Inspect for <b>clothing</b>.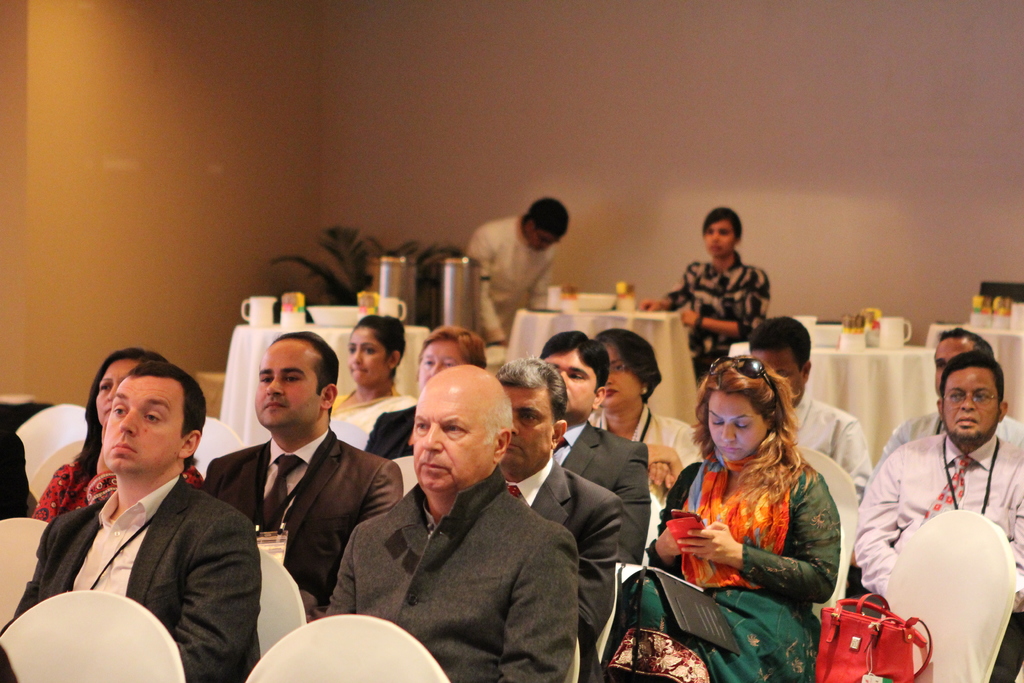
Inspection: {"left": 22, "top": 436, "right": 264, "bottom": 677}.
